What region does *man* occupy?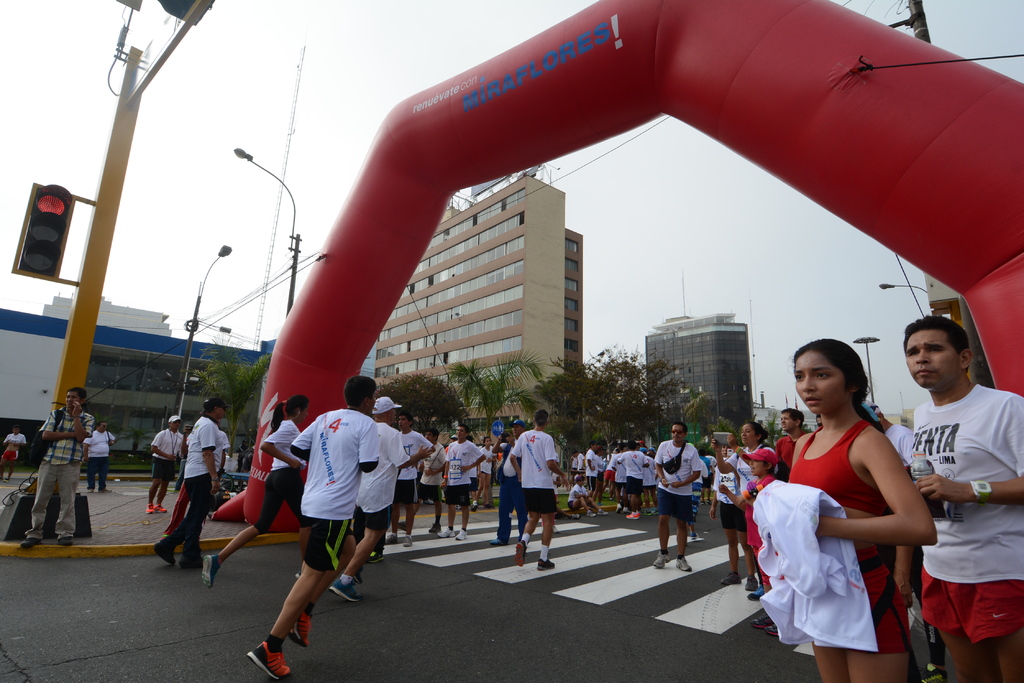
x1=148 y1=415 x2=188 y2=517.
